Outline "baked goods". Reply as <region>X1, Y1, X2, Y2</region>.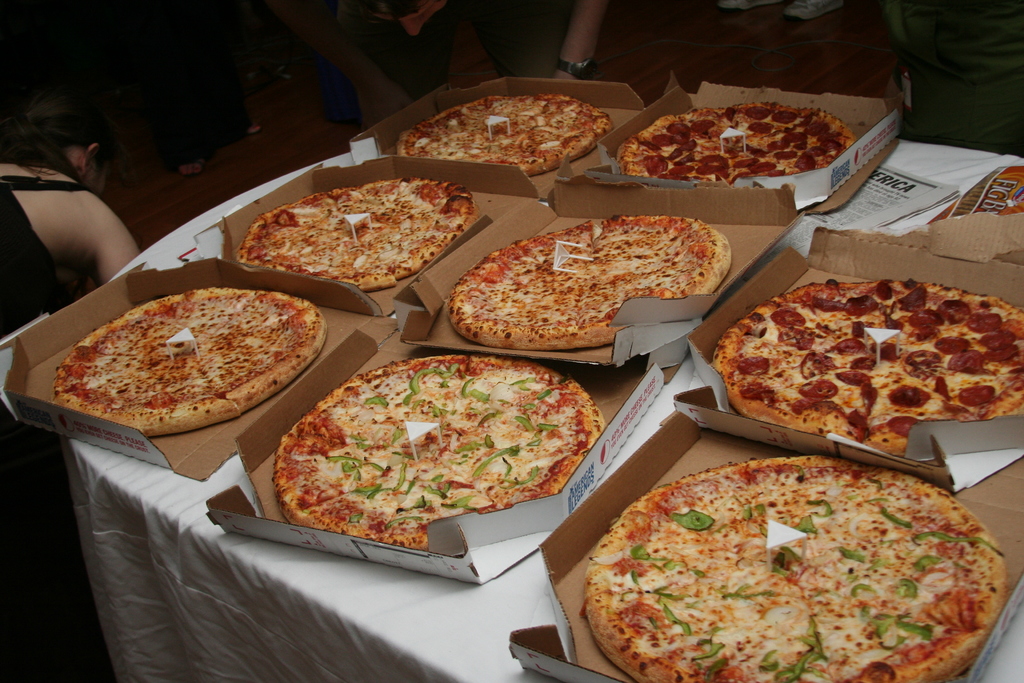
<region>273, 357, 600, 550</region>.
